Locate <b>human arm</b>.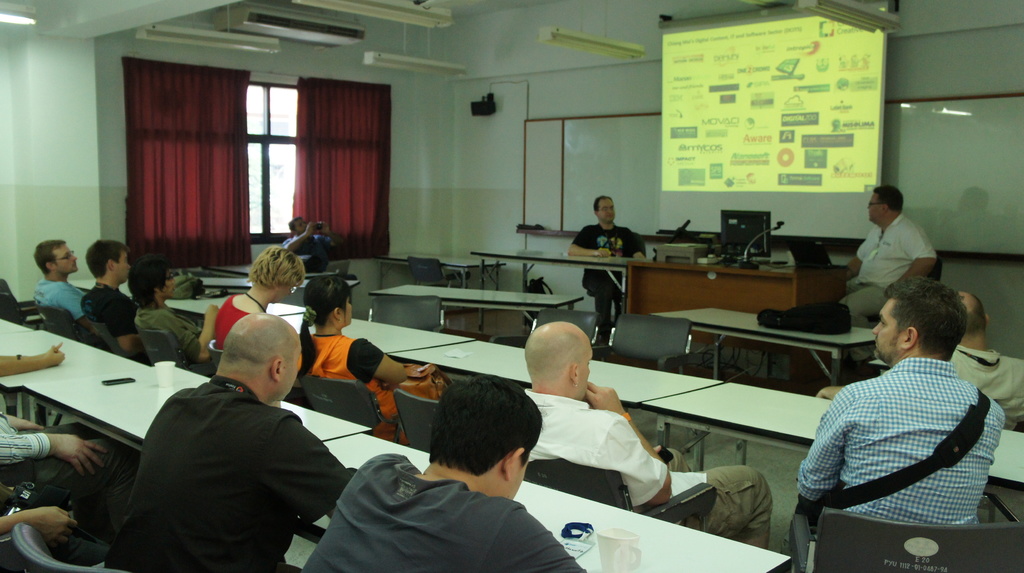
Bounding box: (x1=276, y1=415, x2=366, y2=523).
